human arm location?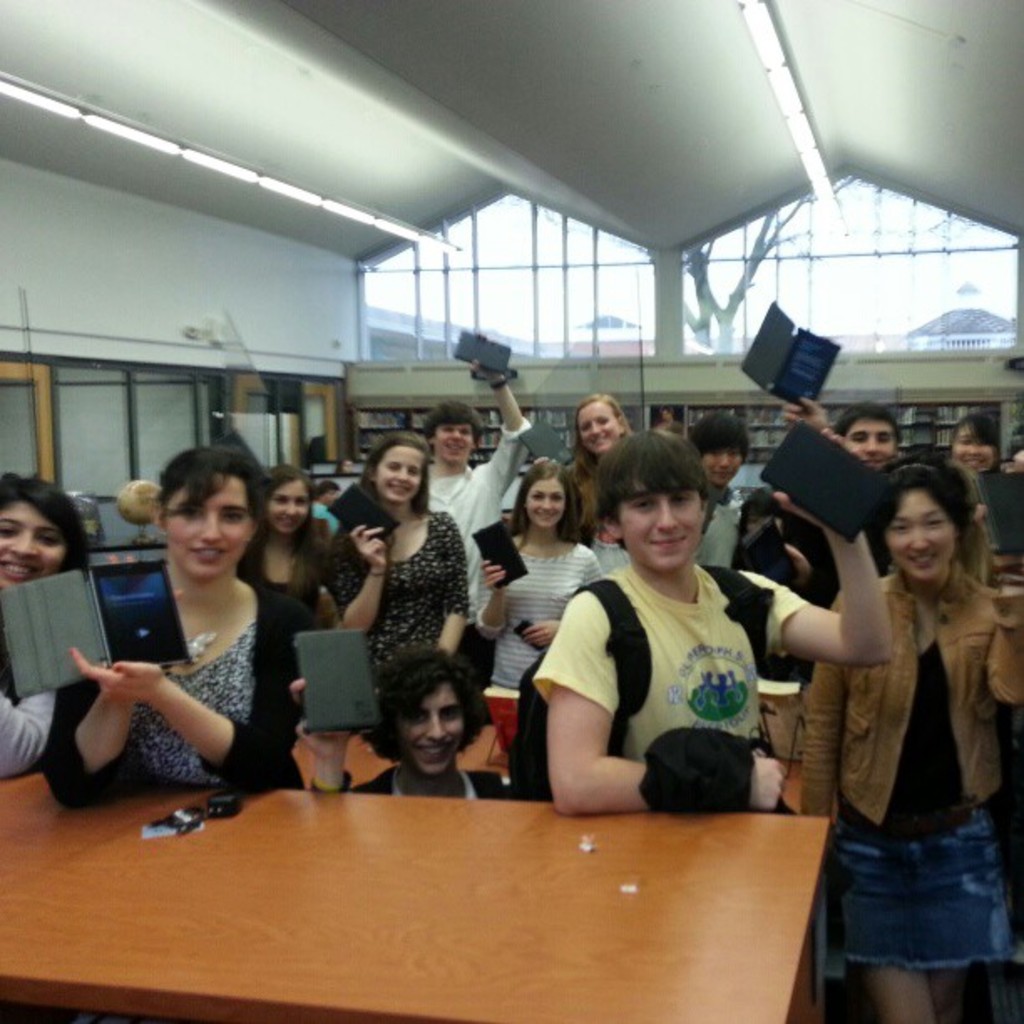
549/584/800/815
